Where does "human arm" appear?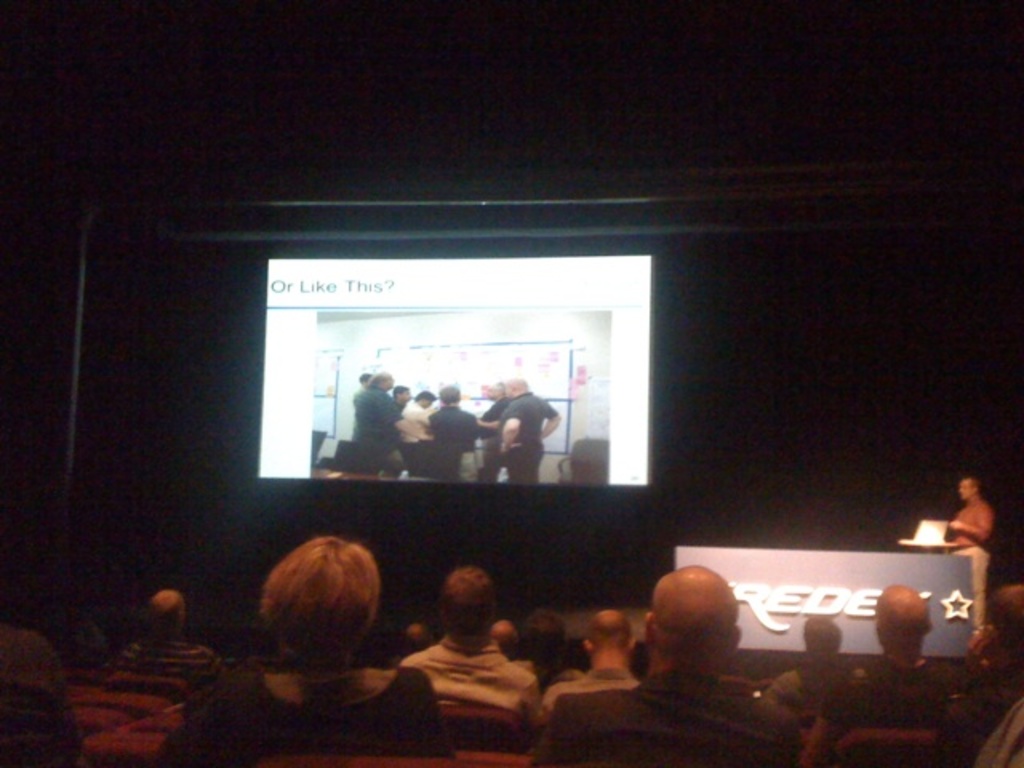
Appears at bbox=[541, 397, 563, 442].
